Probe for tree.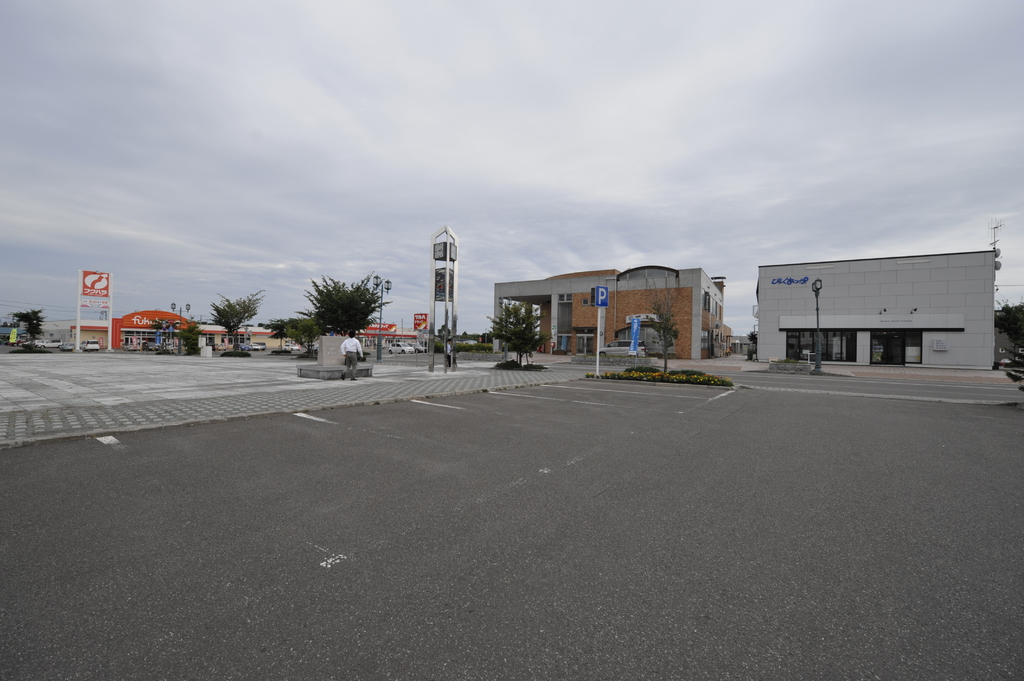
Probe result: locate(646, 292, 680, 378).
